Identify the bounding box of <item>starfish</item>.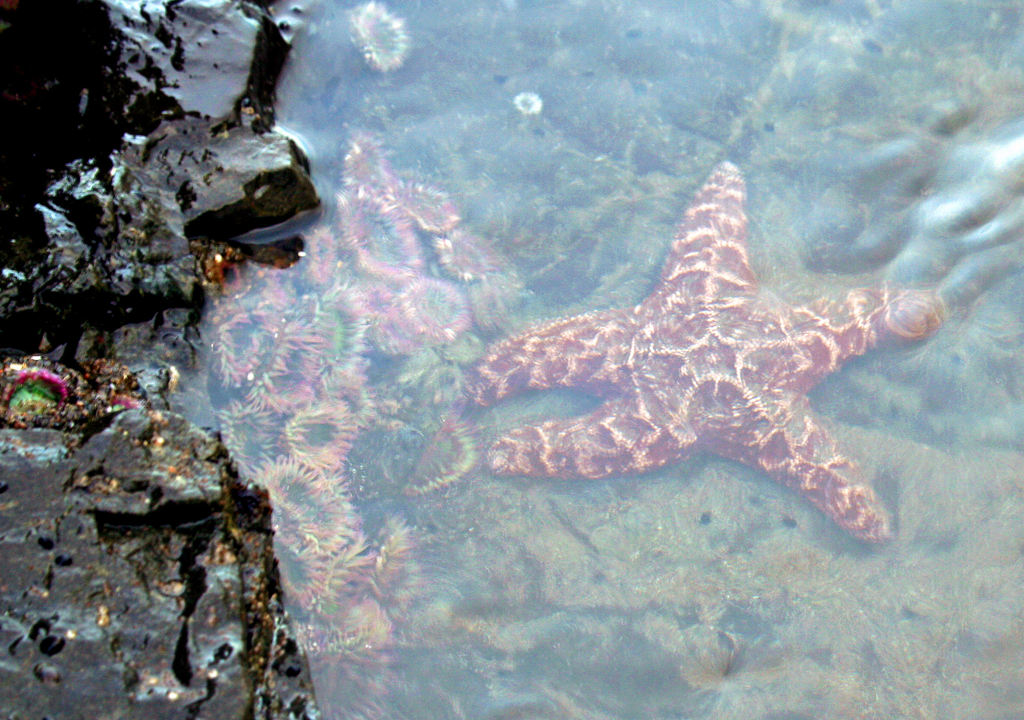
bbox=[462, 163, 940, 541].
